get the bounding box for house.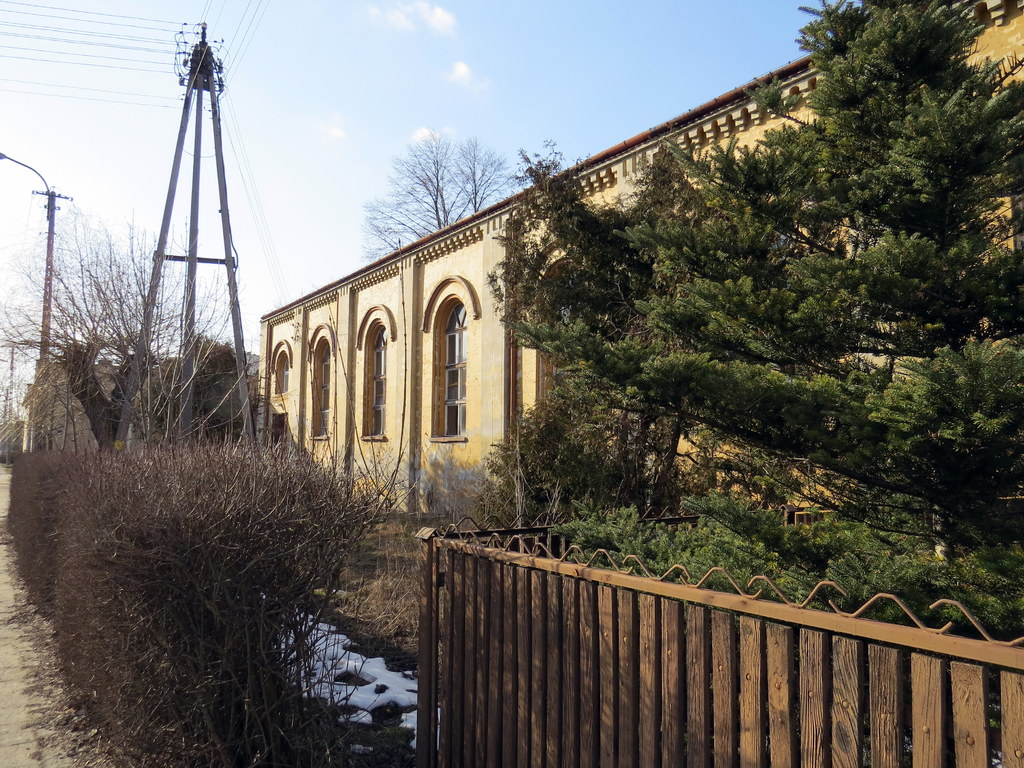
region(252, 0, 1023, 536).
